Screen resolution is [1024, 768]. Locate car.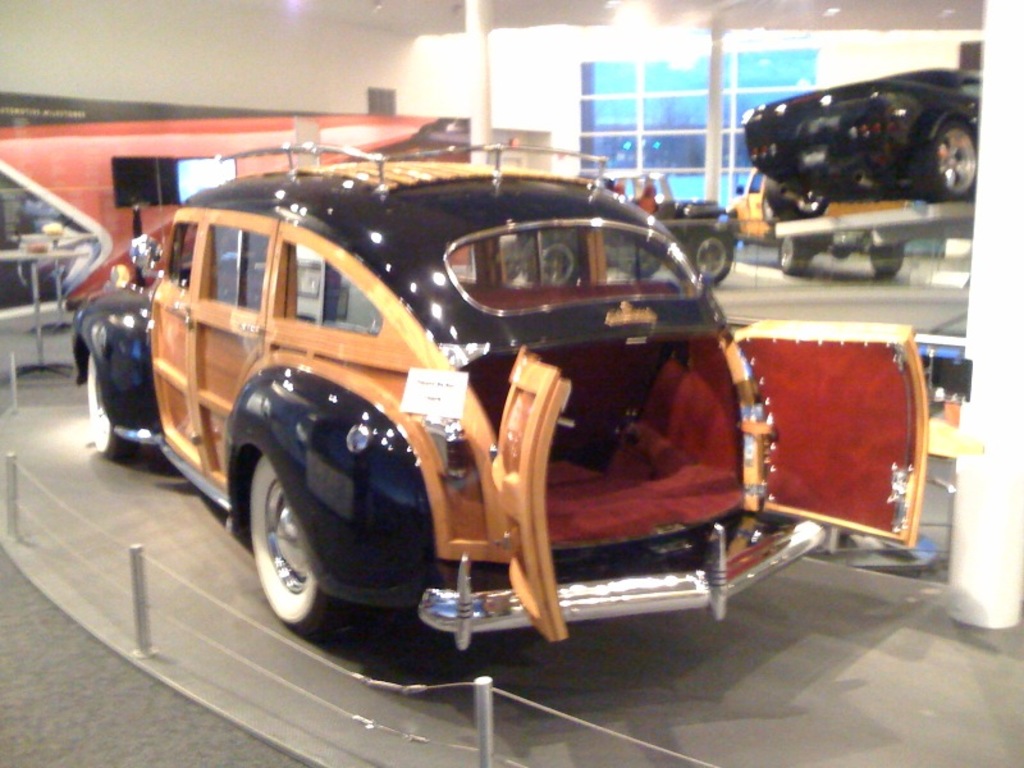
727,165,924,275.
